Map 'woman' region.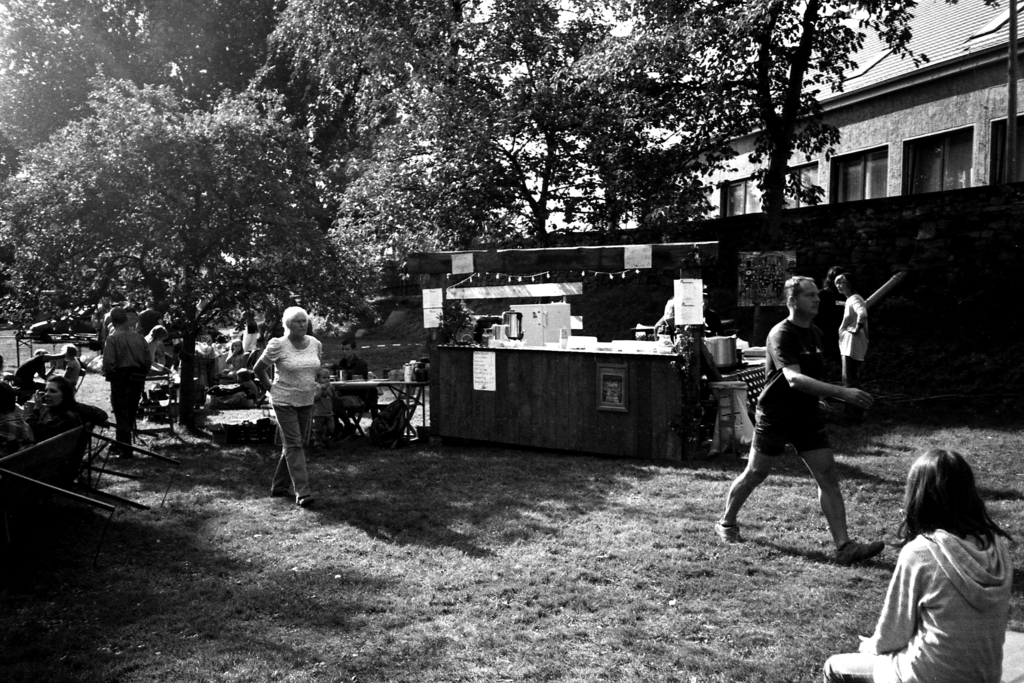
Mapped to (left=817, top=446, right=1018, bottom=682).
